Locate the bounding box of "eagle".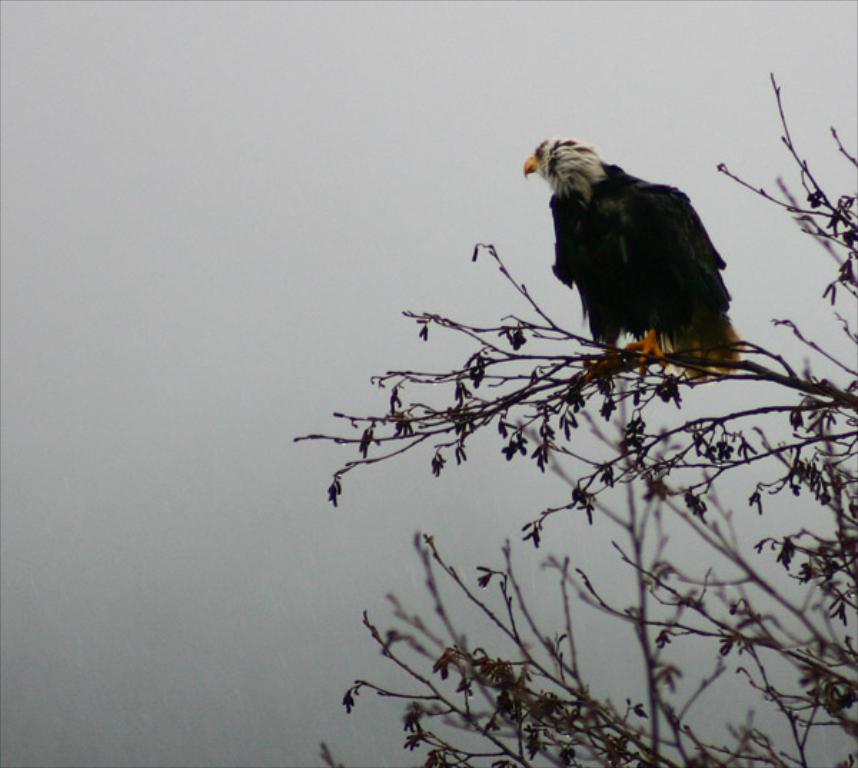
Bounding box: (519, 136, 742, 383).
